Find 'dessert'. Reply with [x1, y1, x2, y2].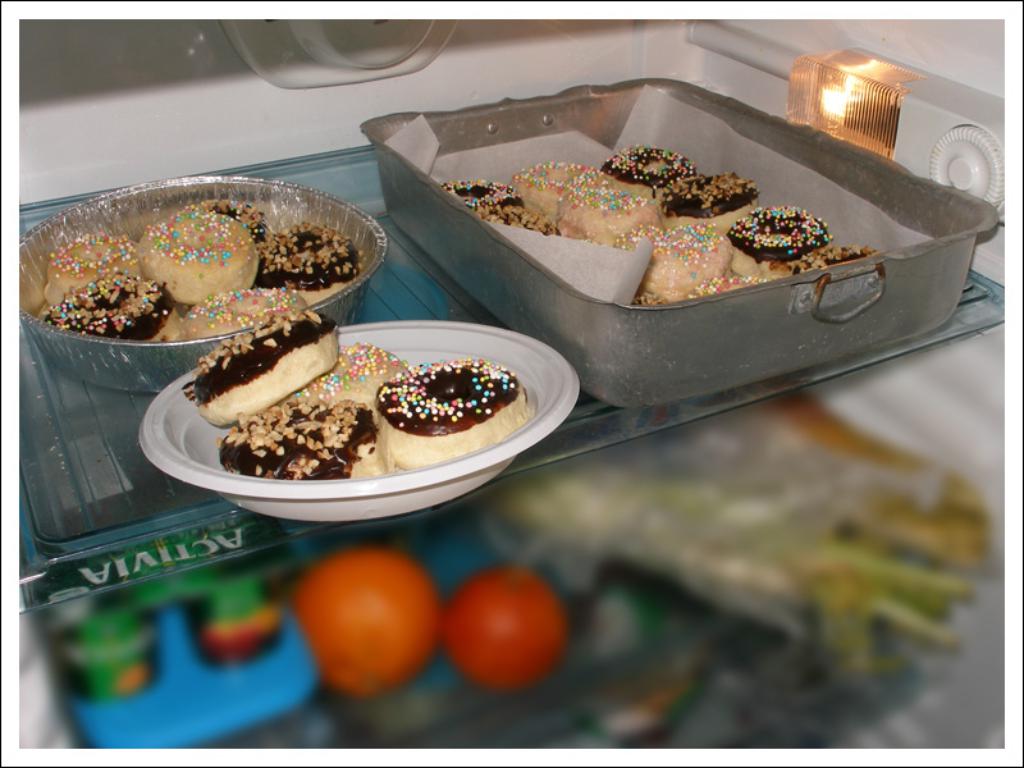
[516, 152, 596, 206].
